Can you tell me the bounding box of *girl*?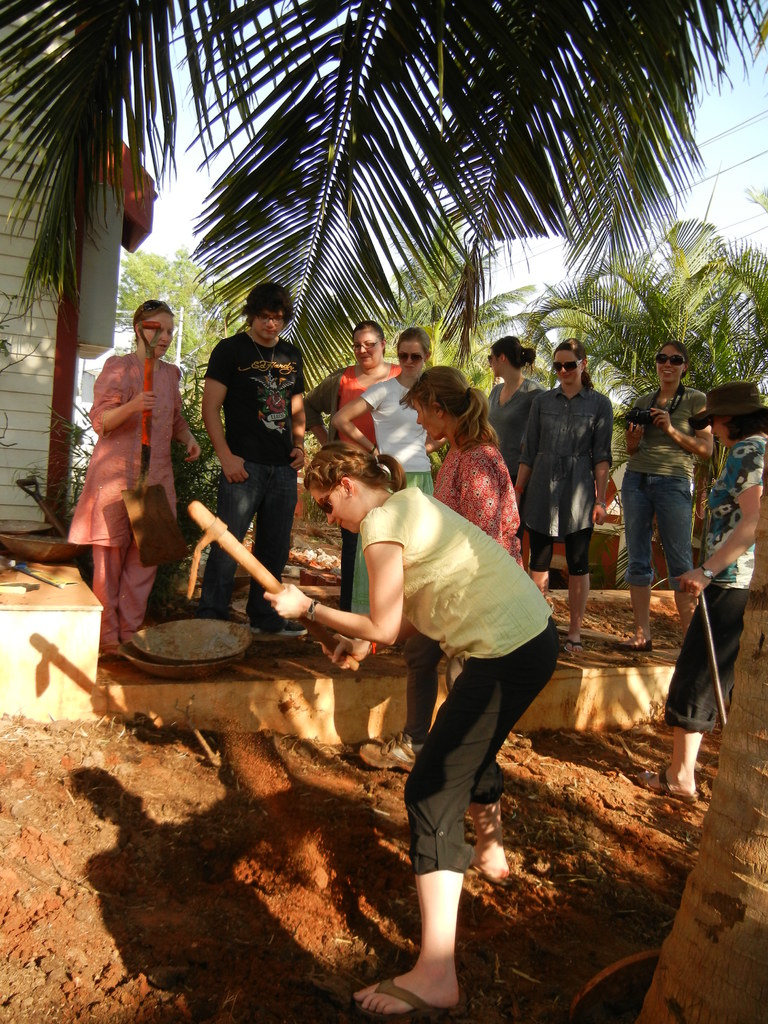
region(68, 297, 206, 655).
